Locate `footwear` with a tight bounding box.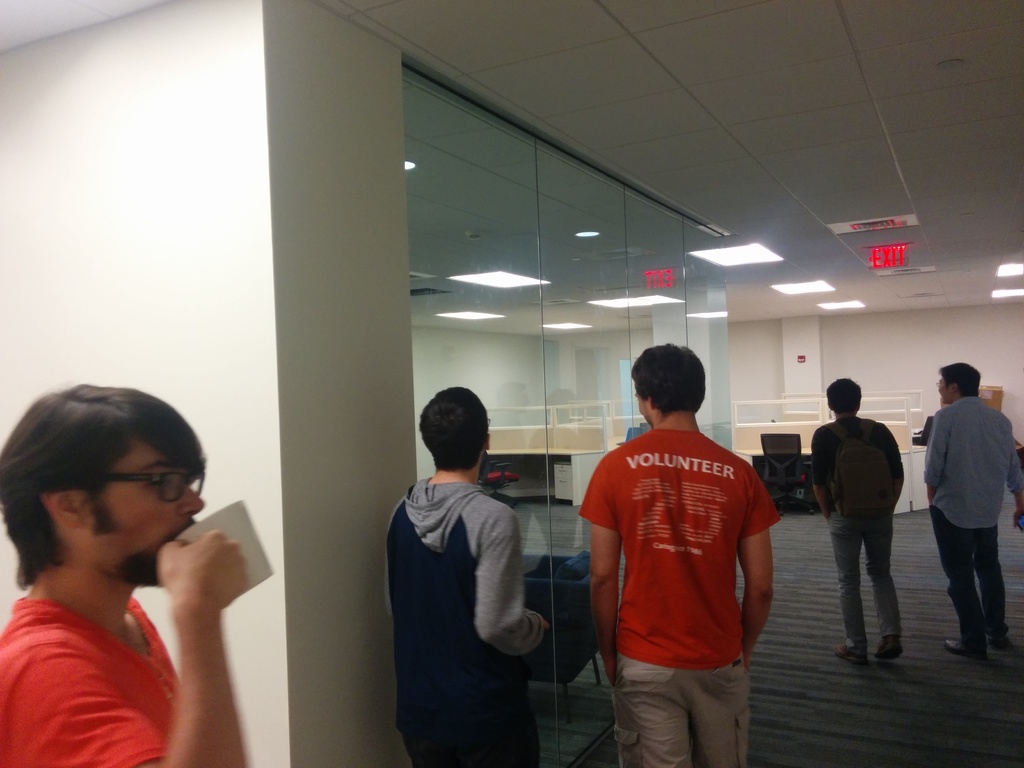
bbox(833, 651, 865, 668).
